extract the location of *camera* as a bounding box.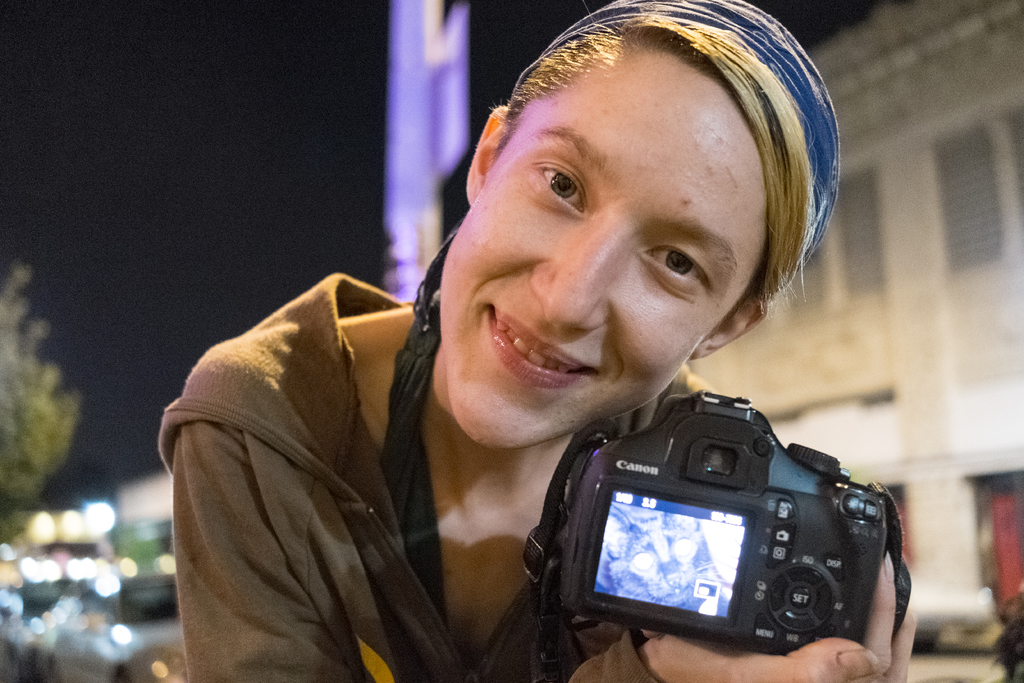
[548,400,908,677].
